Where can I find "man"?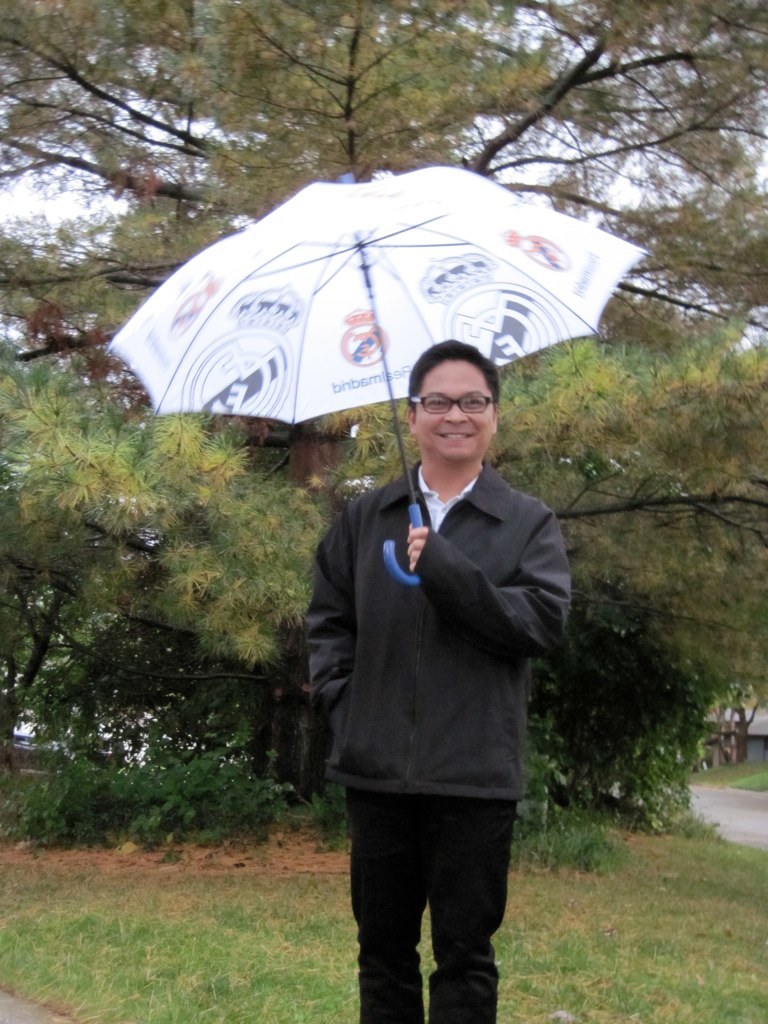
You can find it at select_region(303, 334, 568, 1023).
